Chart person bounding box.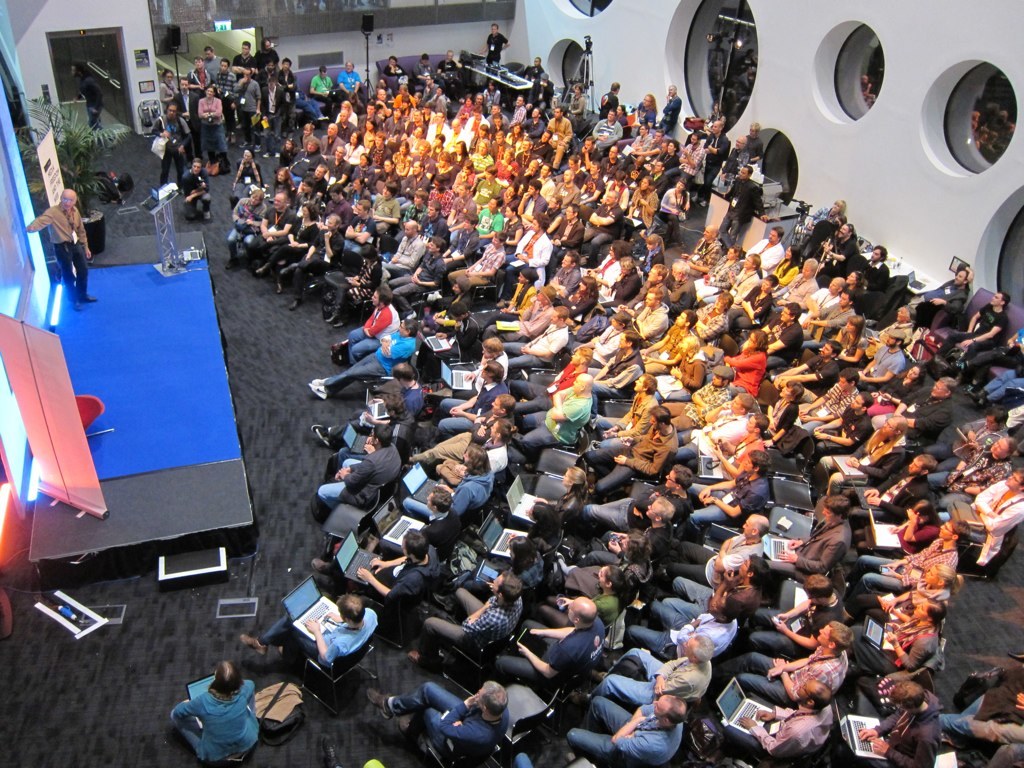
Charted: crop(587, 238, 628, 284).
